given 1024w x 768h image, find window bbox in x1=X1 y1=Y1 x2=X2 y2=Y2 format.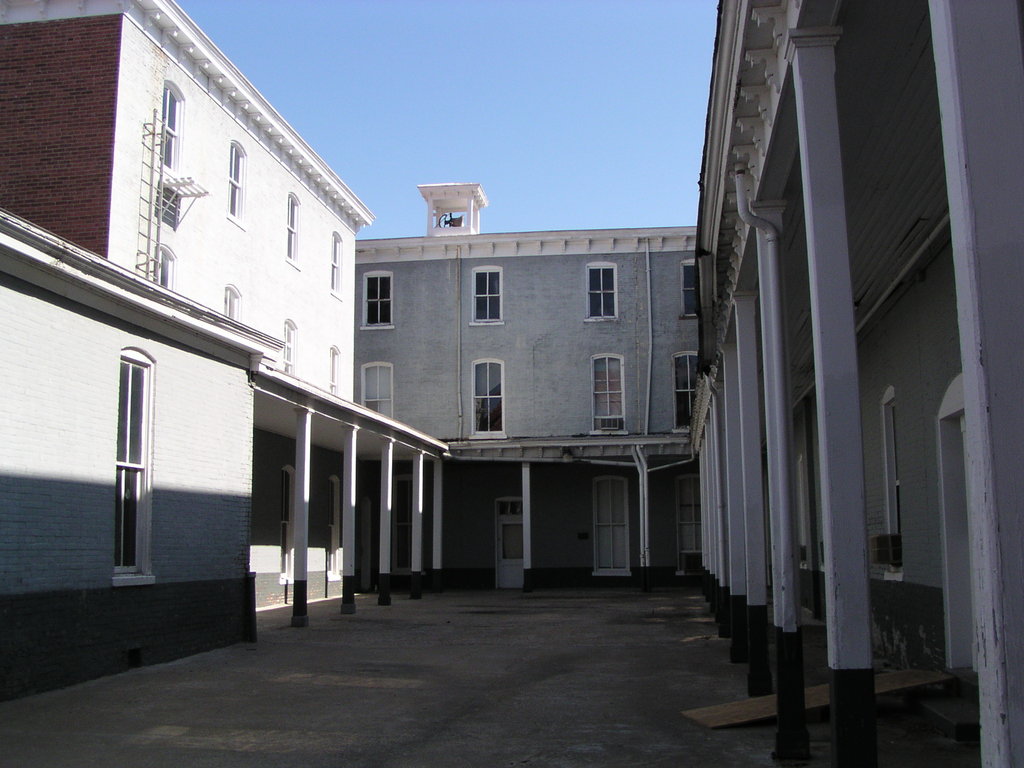
x1=280 y1=321 x2=300 y2=381.
